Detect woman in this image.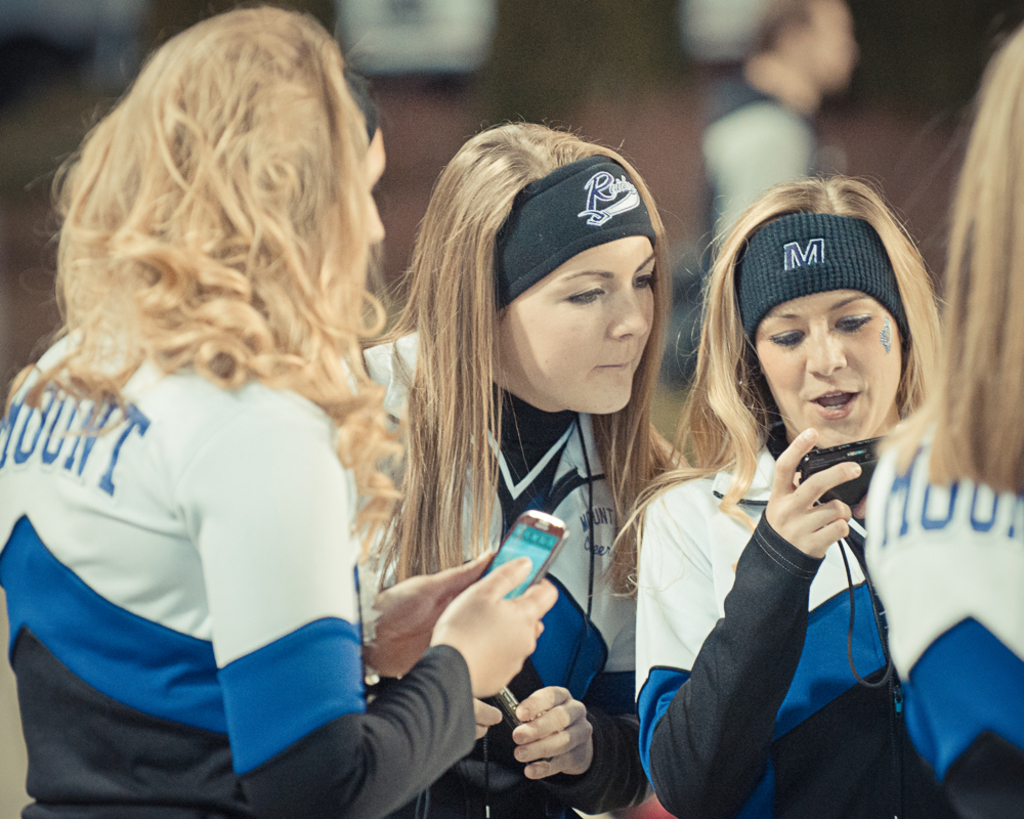
Detection: 0,5,552,818.
